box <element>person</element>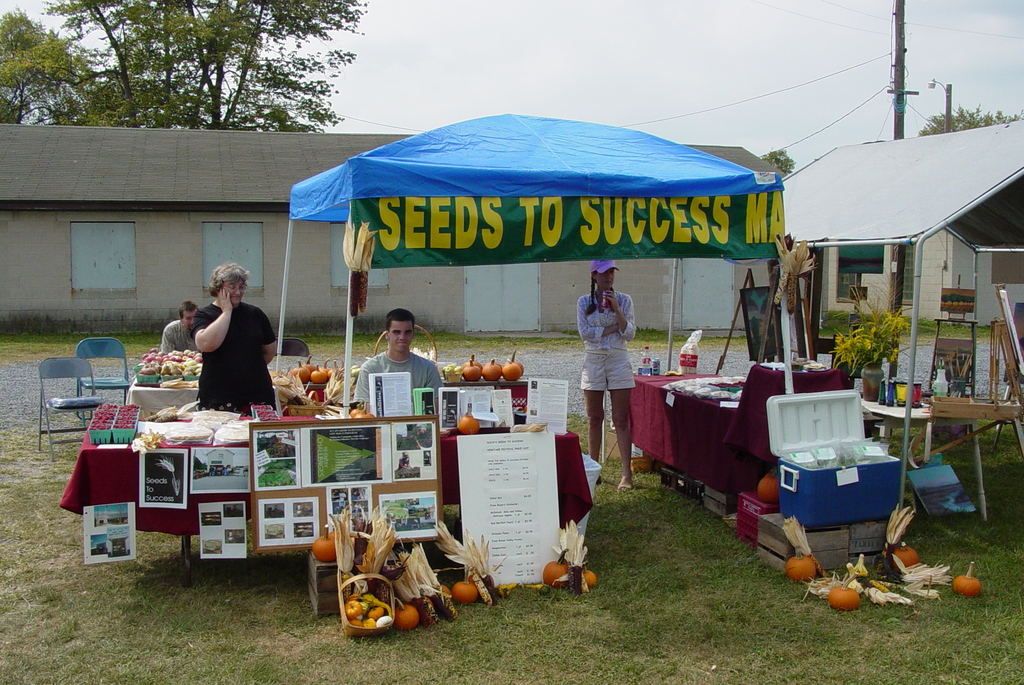
bbox=(193, 262, 282, 419)
